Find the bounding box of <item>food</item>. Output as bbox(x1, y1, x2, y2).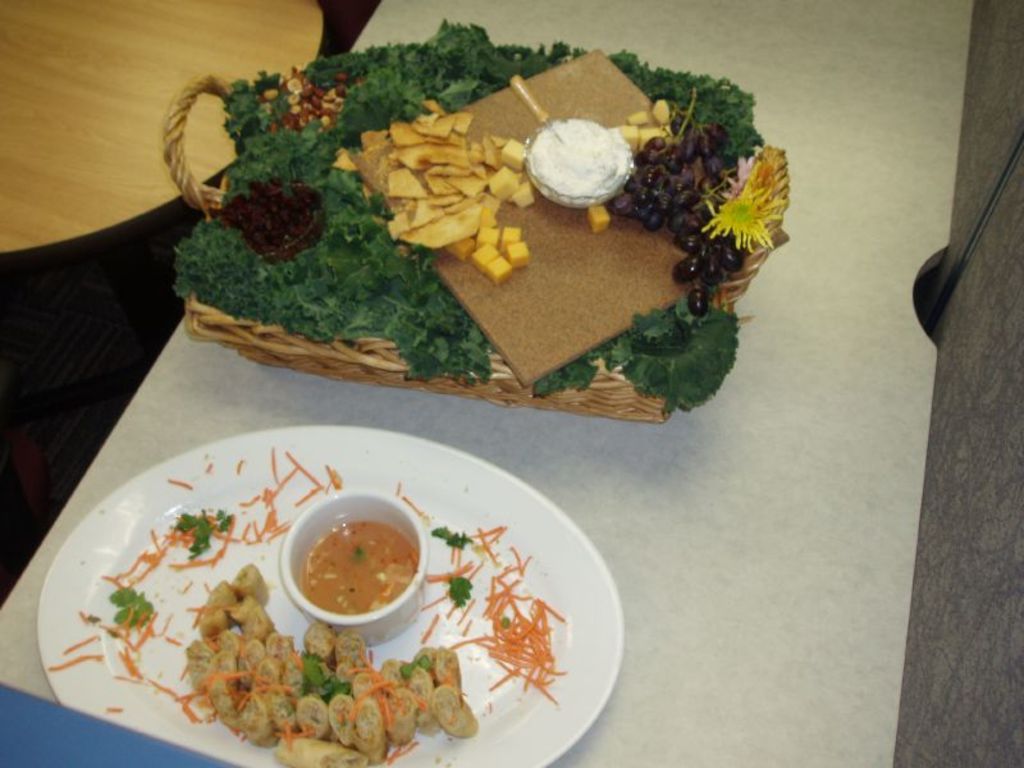
bbox(526, 106, 623, 187).
